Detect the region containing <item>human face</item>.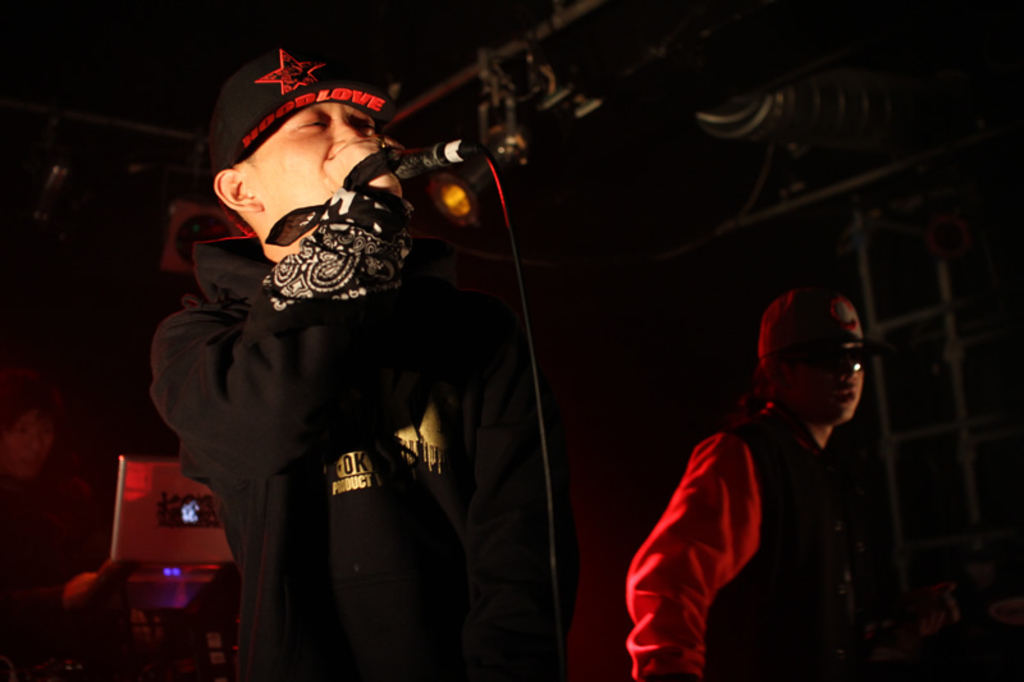
box=[246, 102, 406, 202].
